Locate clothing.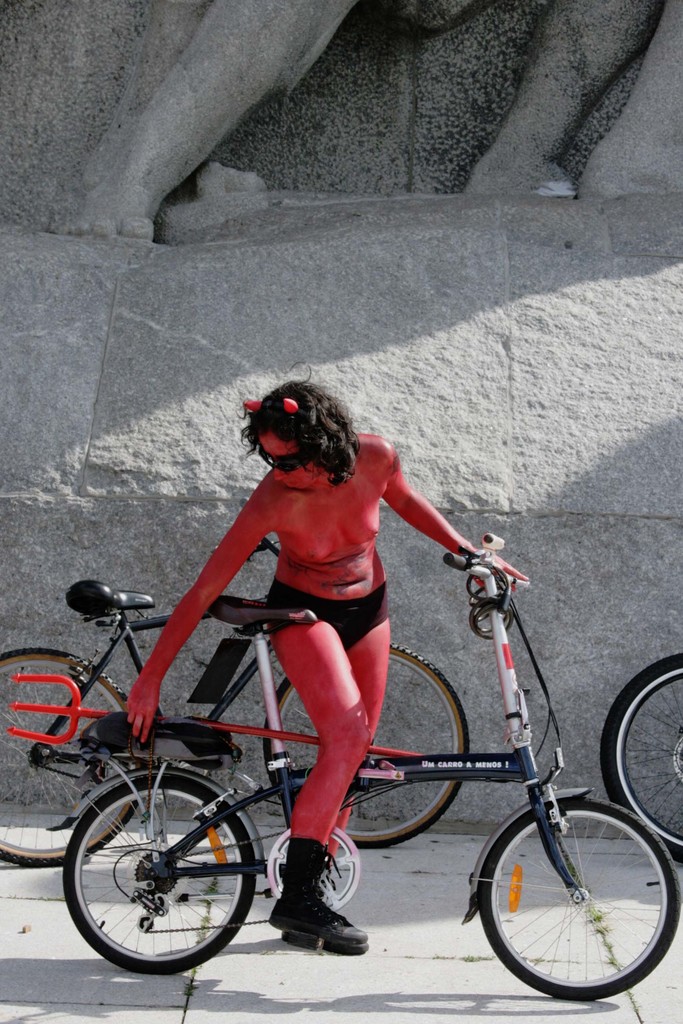
Bounding box: bbox(263, 580, 394, 645).
